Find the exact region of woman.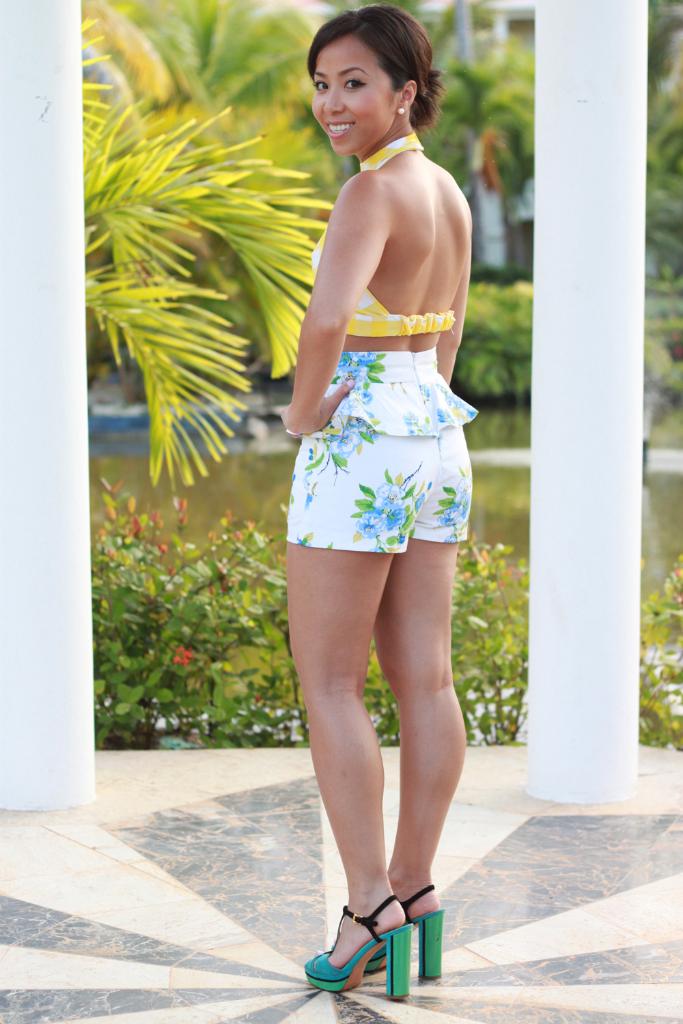
Exact region: [x1=254, y1=8, x2=505, y2=986].
